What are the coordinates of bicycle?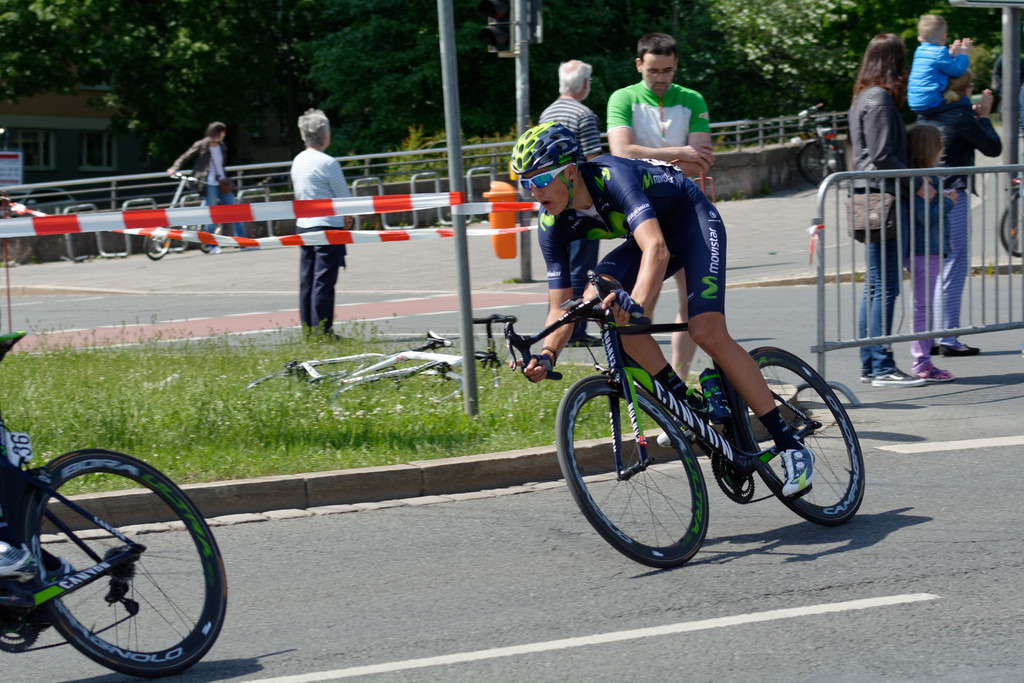
Rect(141, 173, 227, 262).
